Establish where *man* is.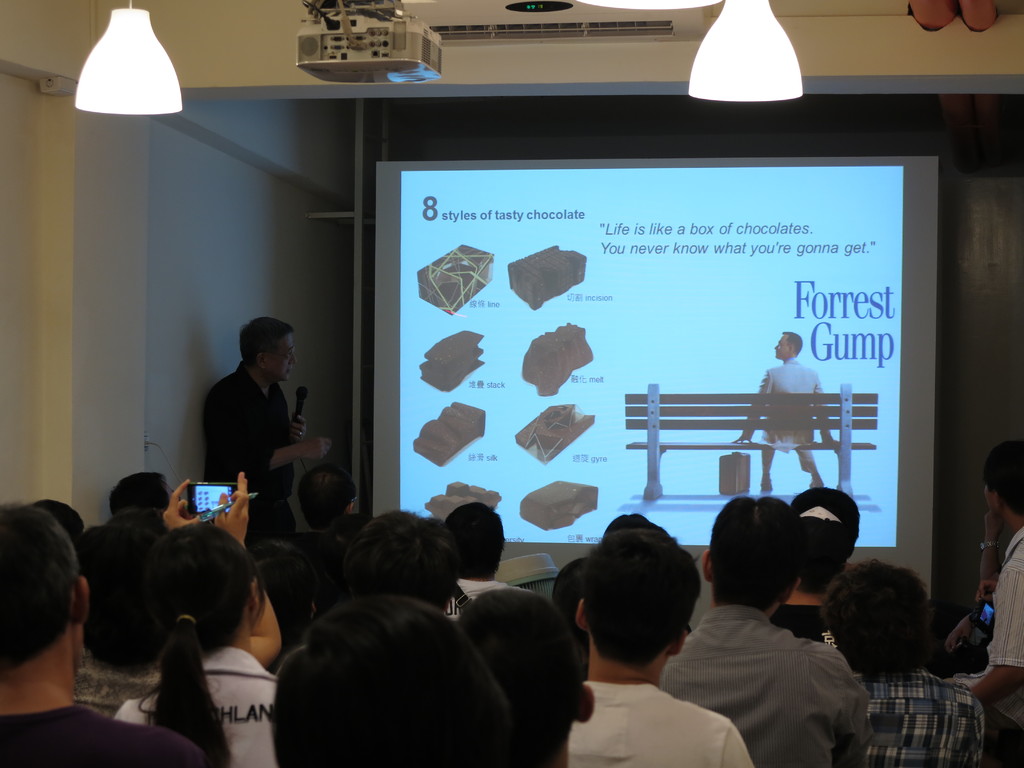
Established at [left=733, top=327, right=845, bottom=495].
